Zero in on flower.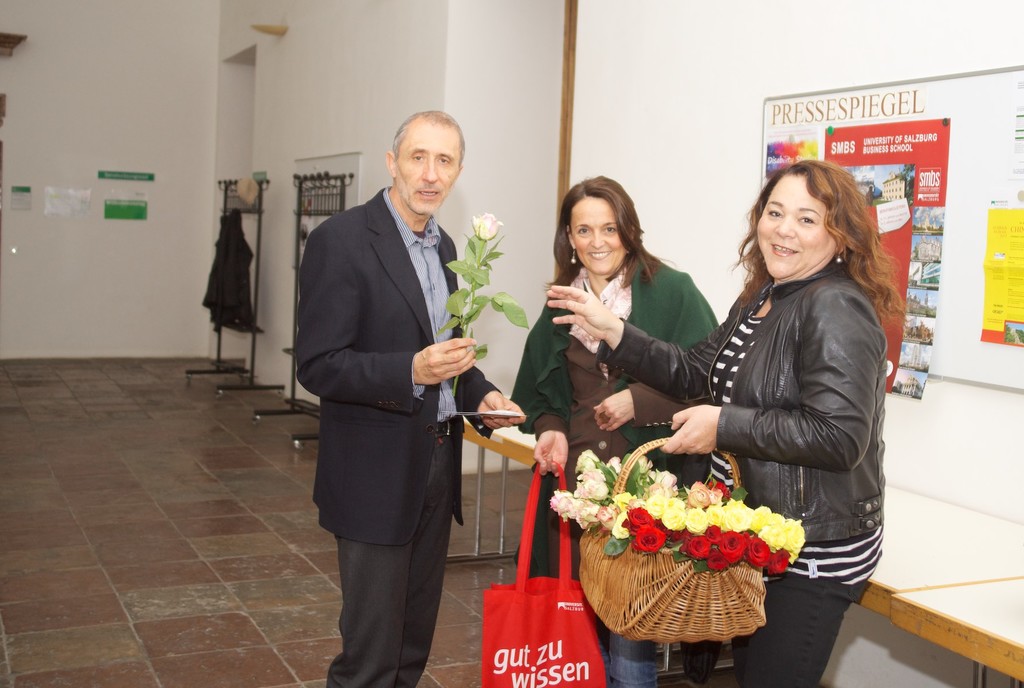
Zeroed in: [x1=475, y1=214, x2=501, y2=242].
